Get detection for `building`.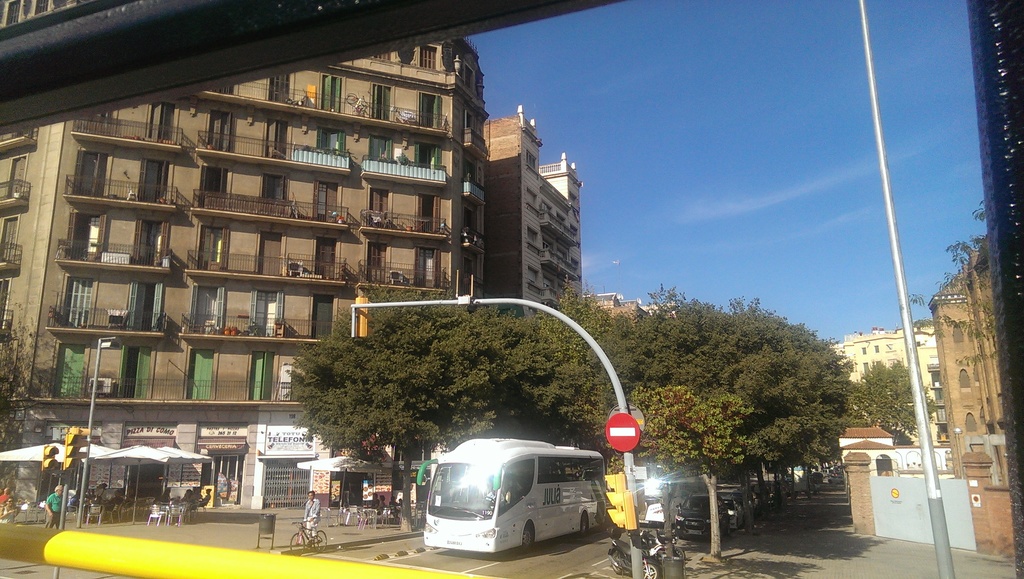
Detection: 481:102:583:319.
